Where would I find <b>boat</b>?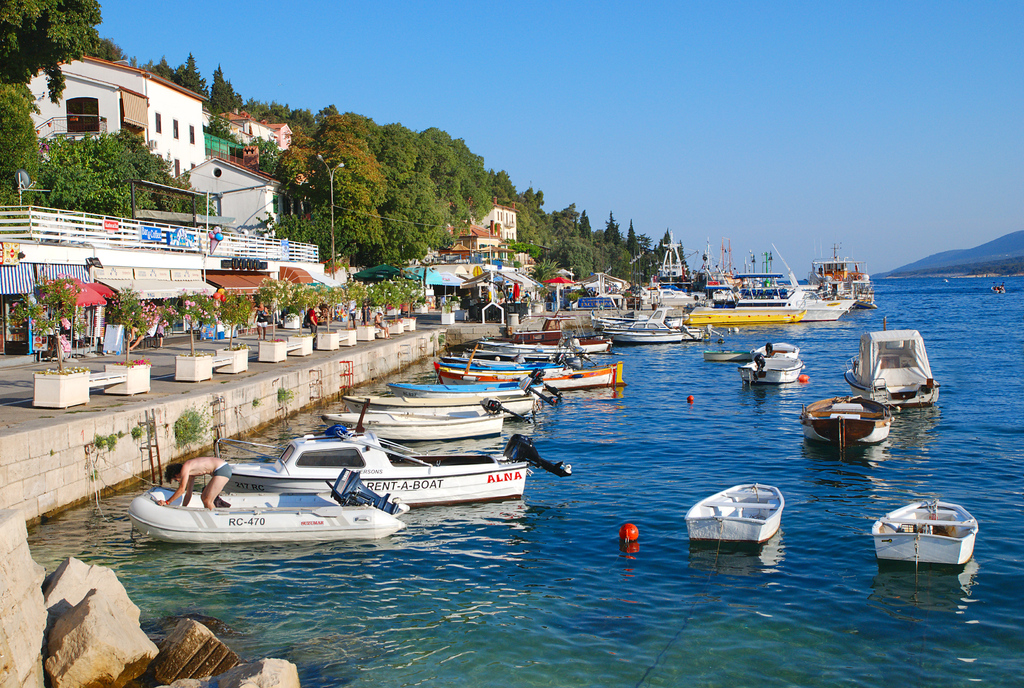
At [125, 444, 439, 552].
